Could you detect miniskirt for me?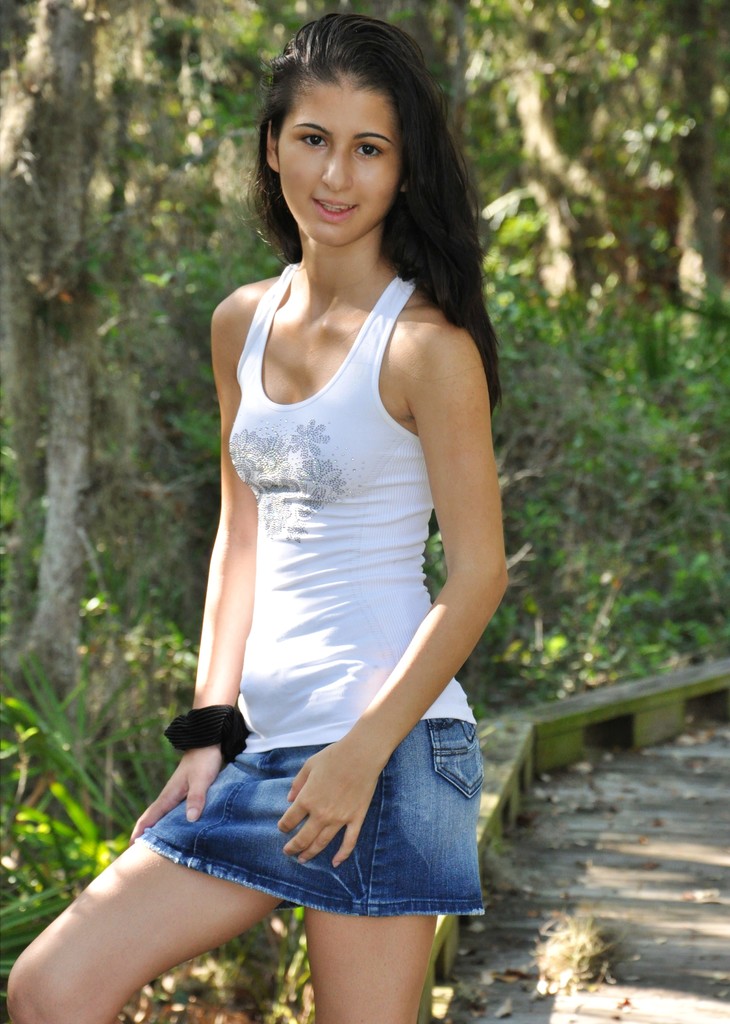
Detection result: [131,721,486,916].
